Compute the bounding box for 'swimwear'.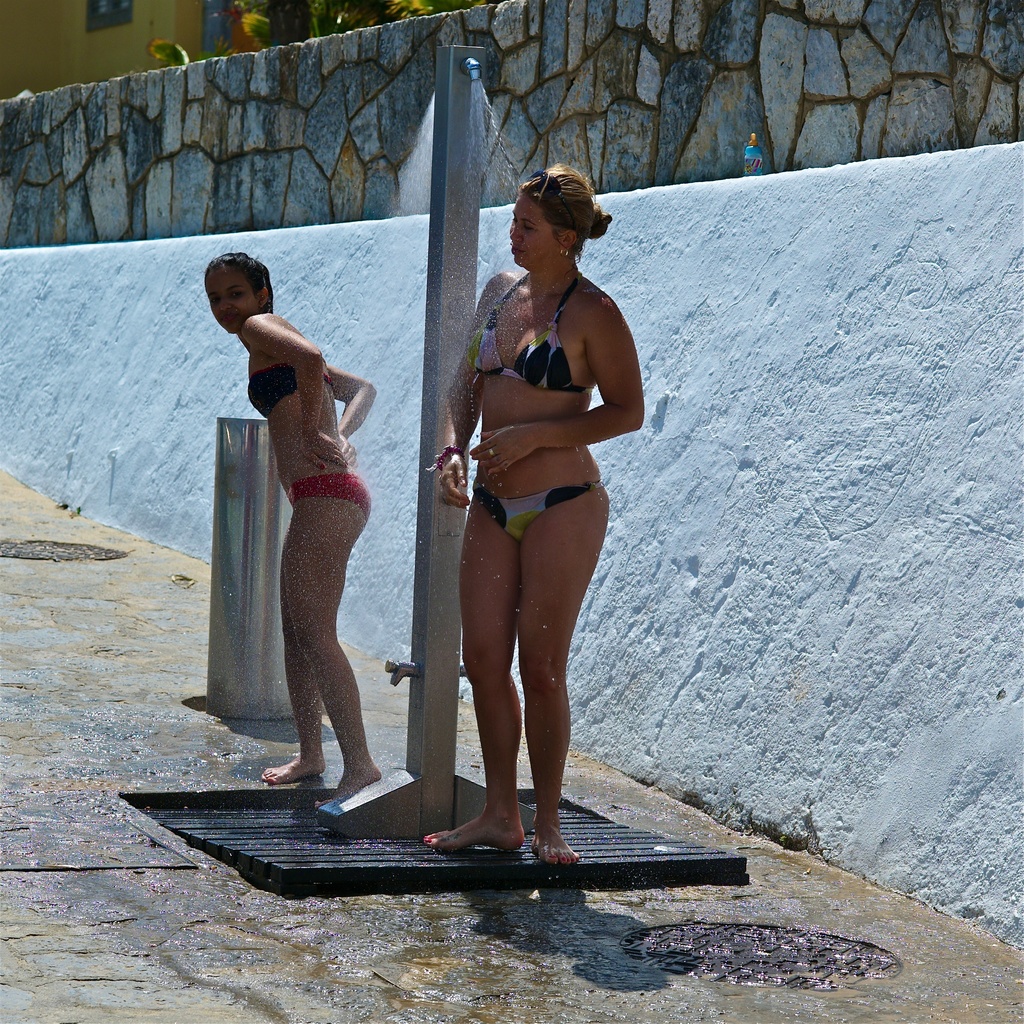
bbox=[230, 336, 334, 431].
